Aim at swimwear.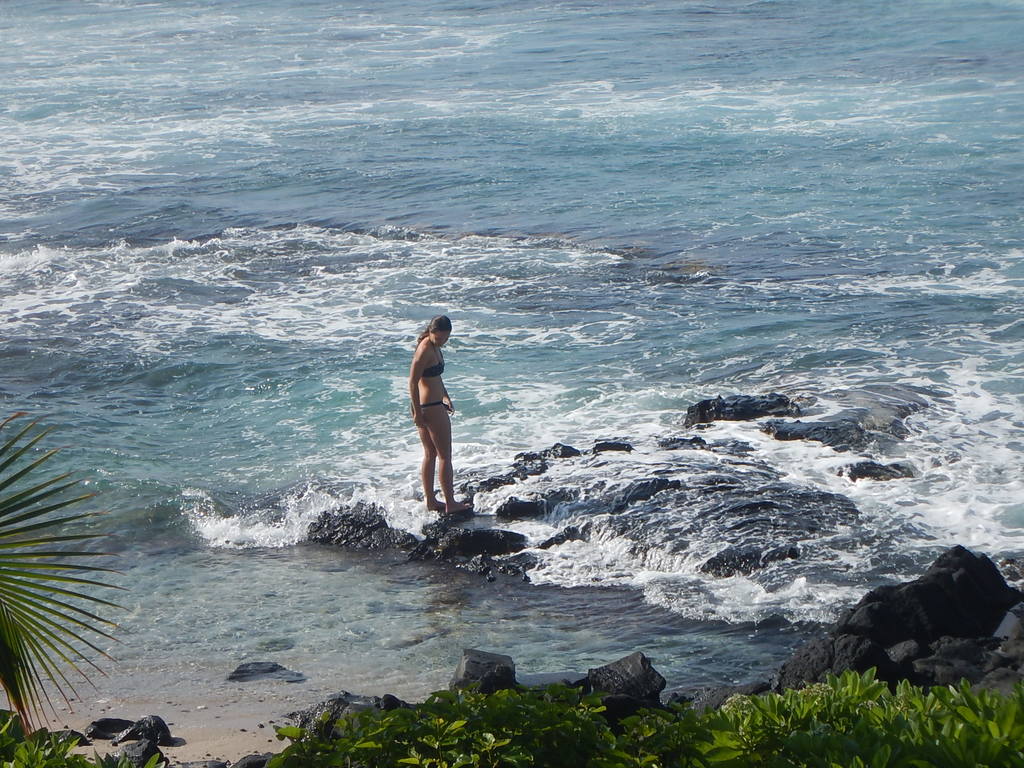
Aimed at 418 333 445 378.
